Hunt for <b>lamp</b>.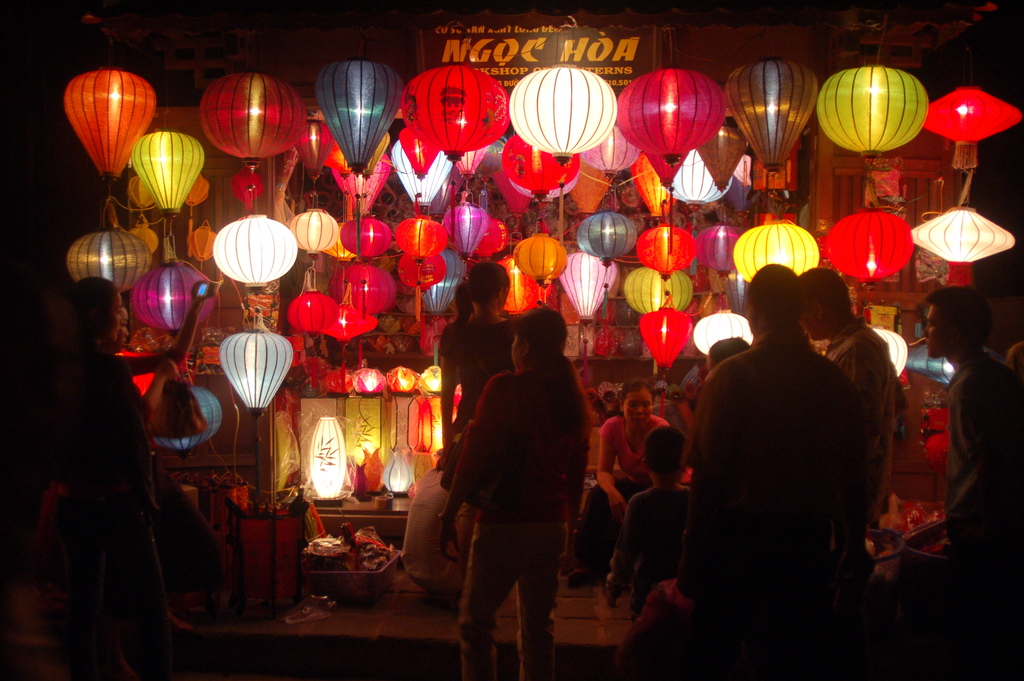
Hunted down at (x1=621, y1=266, x2=694, y2=317).
